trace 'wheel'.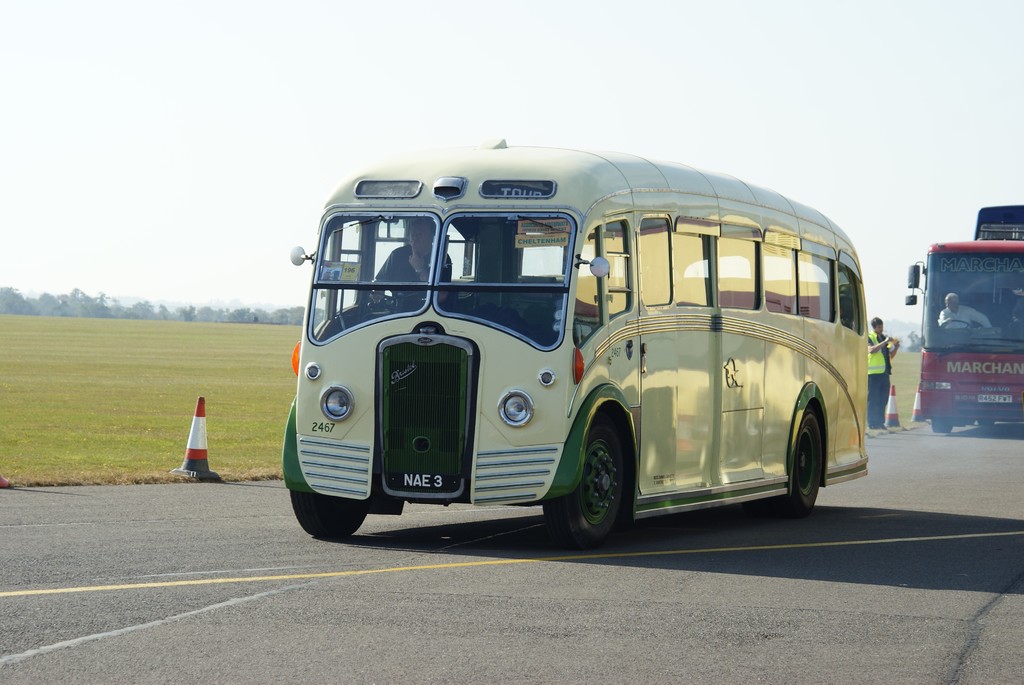
Traced to box=[978, 416, 992, 429].
